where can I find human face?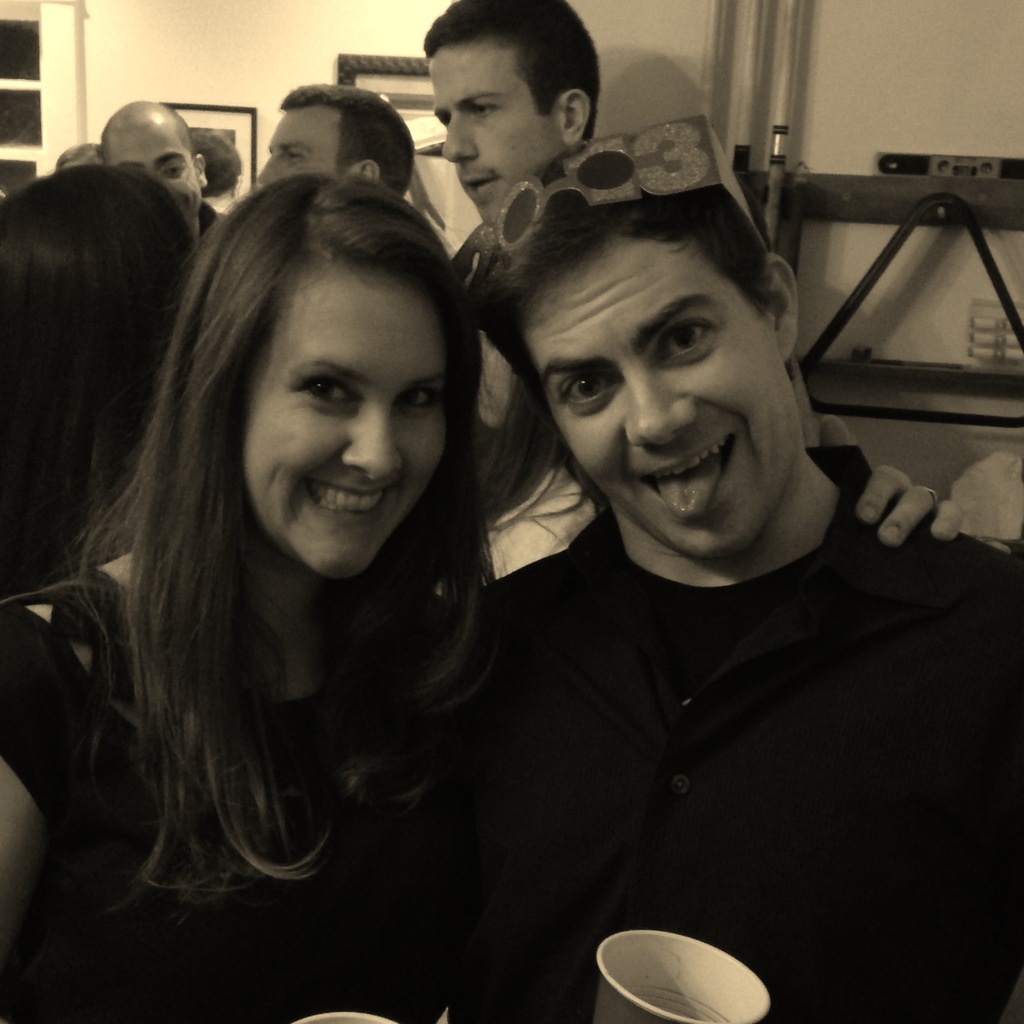
You can find it at <region>244, 262, 444, 577</region>.
